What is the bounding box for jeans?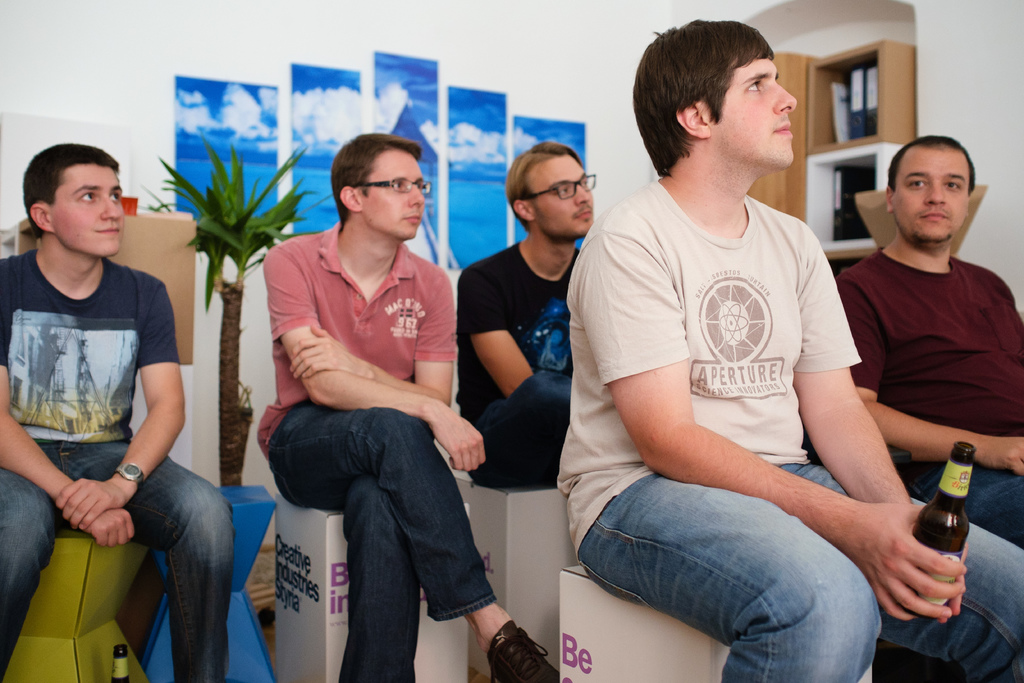
l=579, t=462, r=1023, b=682.
